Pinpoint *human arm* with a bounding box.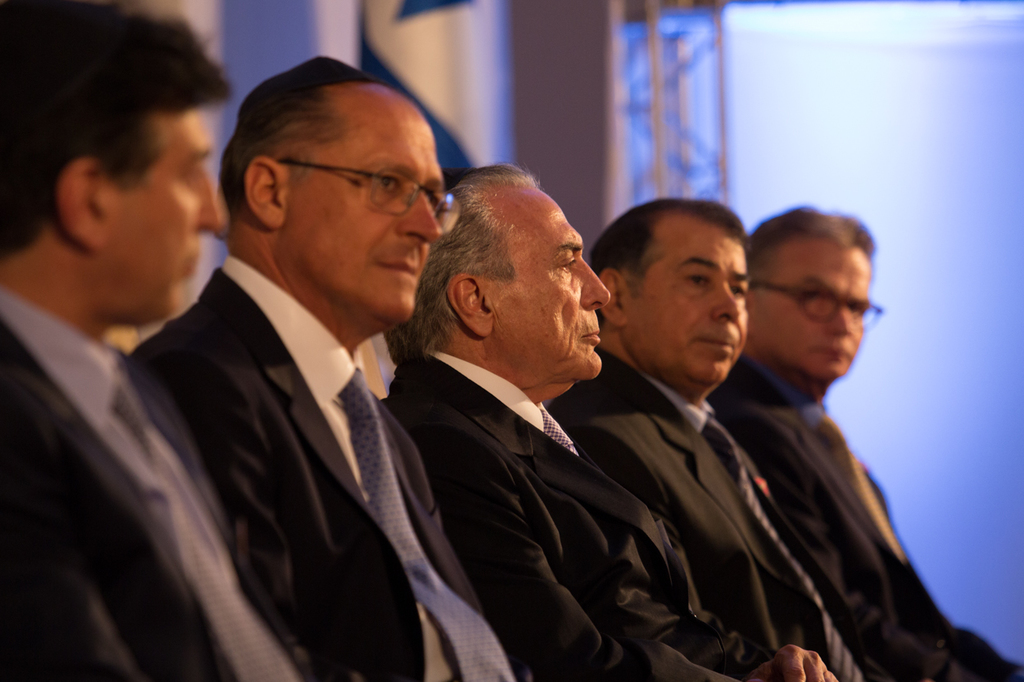
565/417/668/511.
